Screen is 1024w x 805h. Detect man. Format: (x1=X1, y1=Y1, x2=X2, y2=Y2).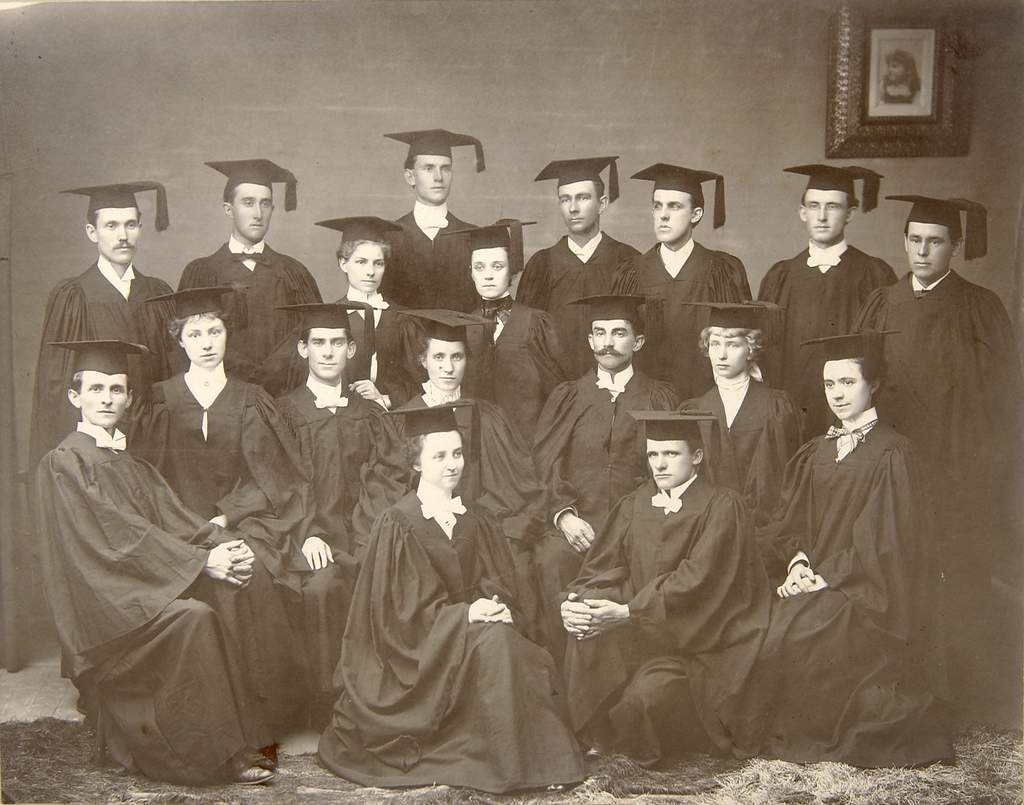
(x1=756, y1=178, x2=903, y2=373).
